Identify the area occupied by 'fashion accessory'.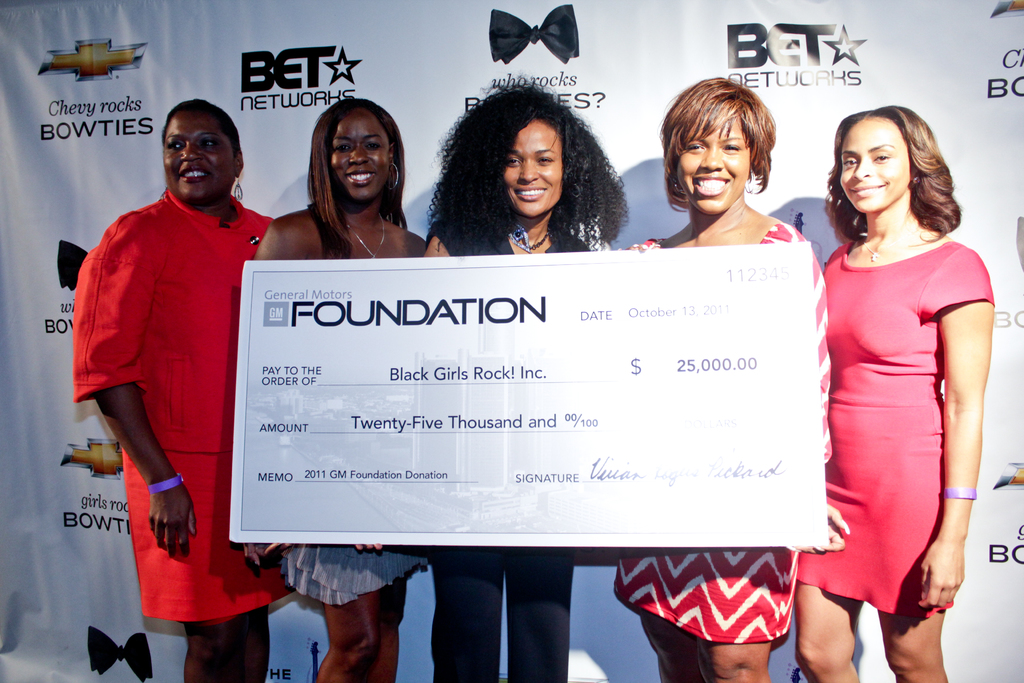
Area: (945,488,977,500).
